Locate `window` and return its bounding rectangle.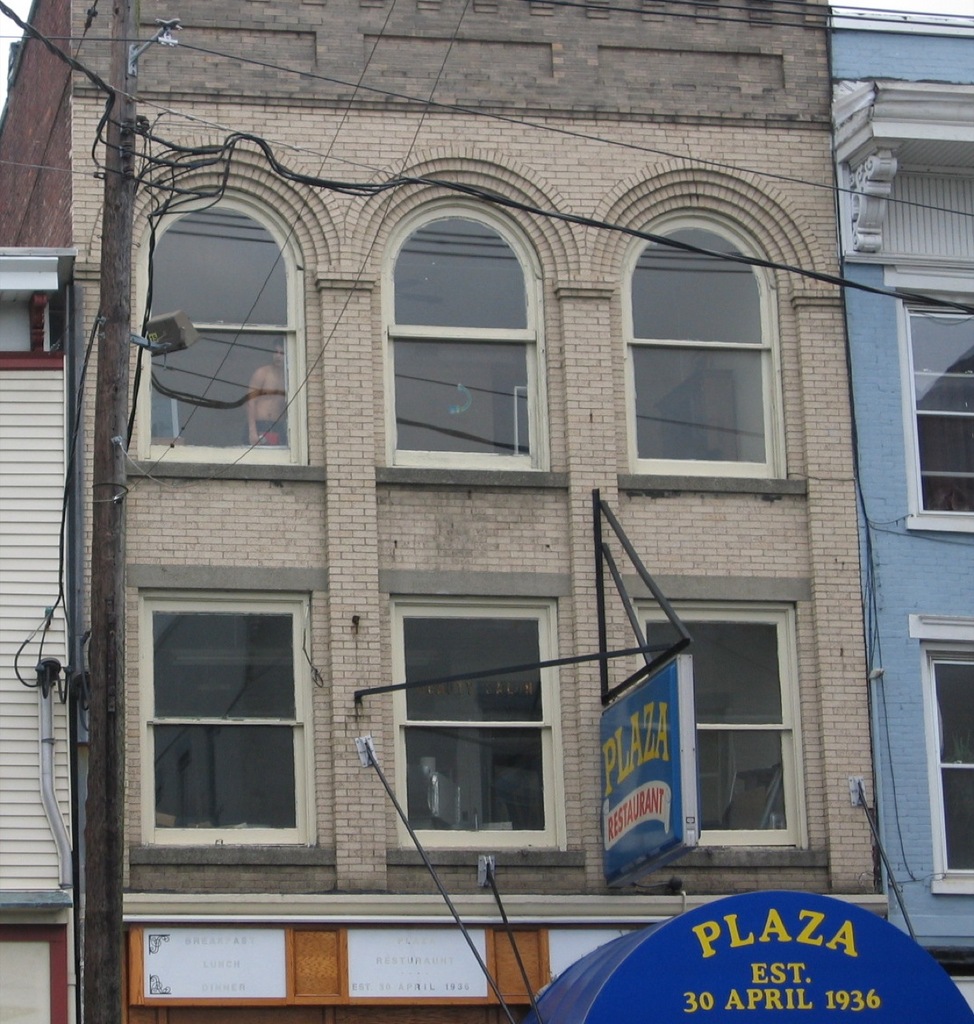
(377, 201, 556, 471).
